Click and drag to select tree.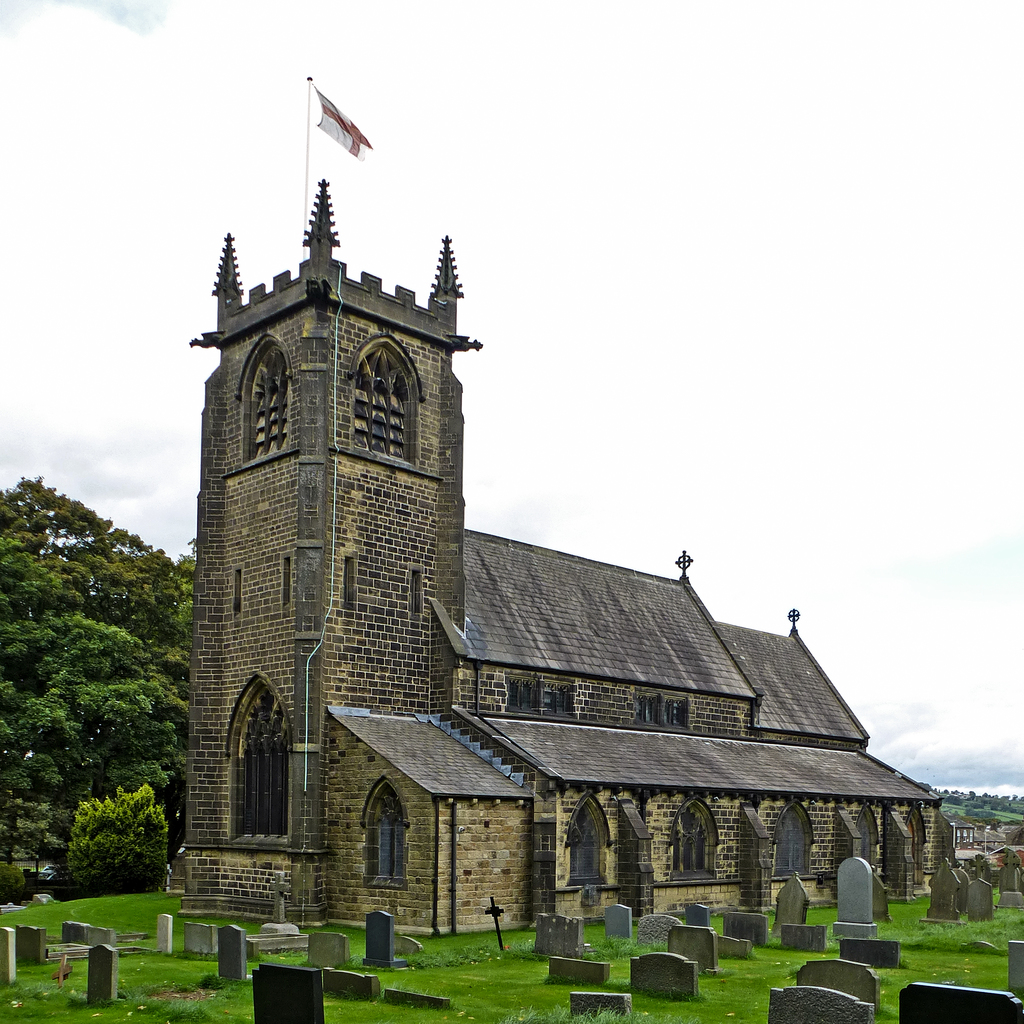
Selection: <box>59,780,177,902</box>.
